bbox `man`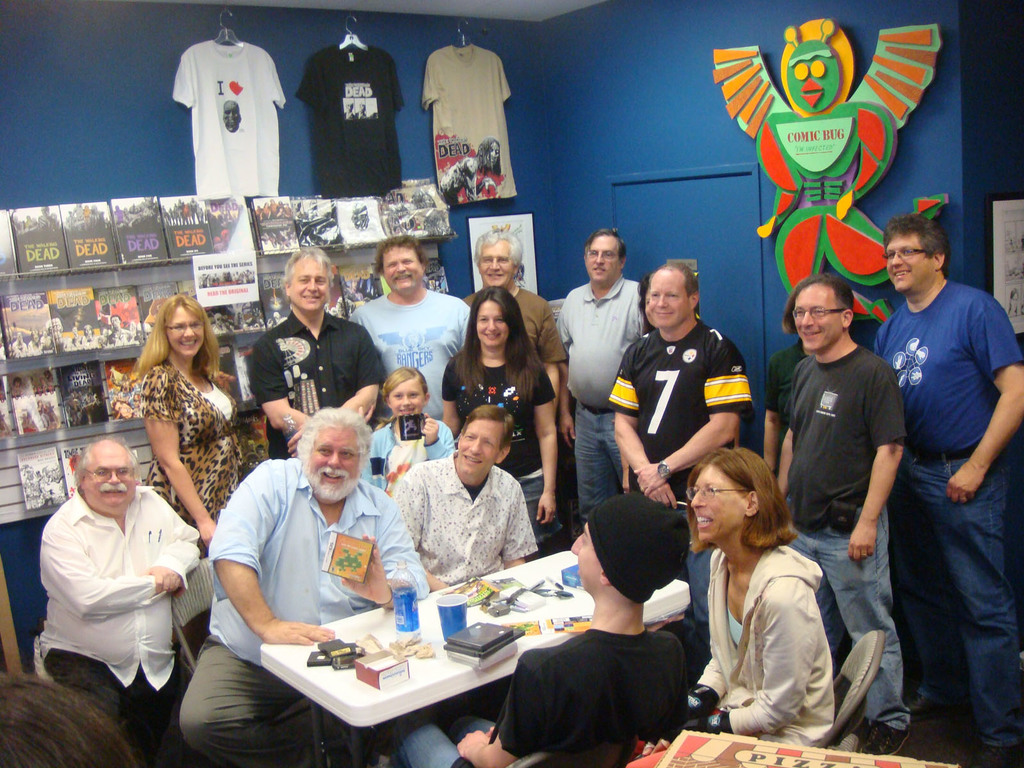
bbox=[546, 227, 653, 534]
